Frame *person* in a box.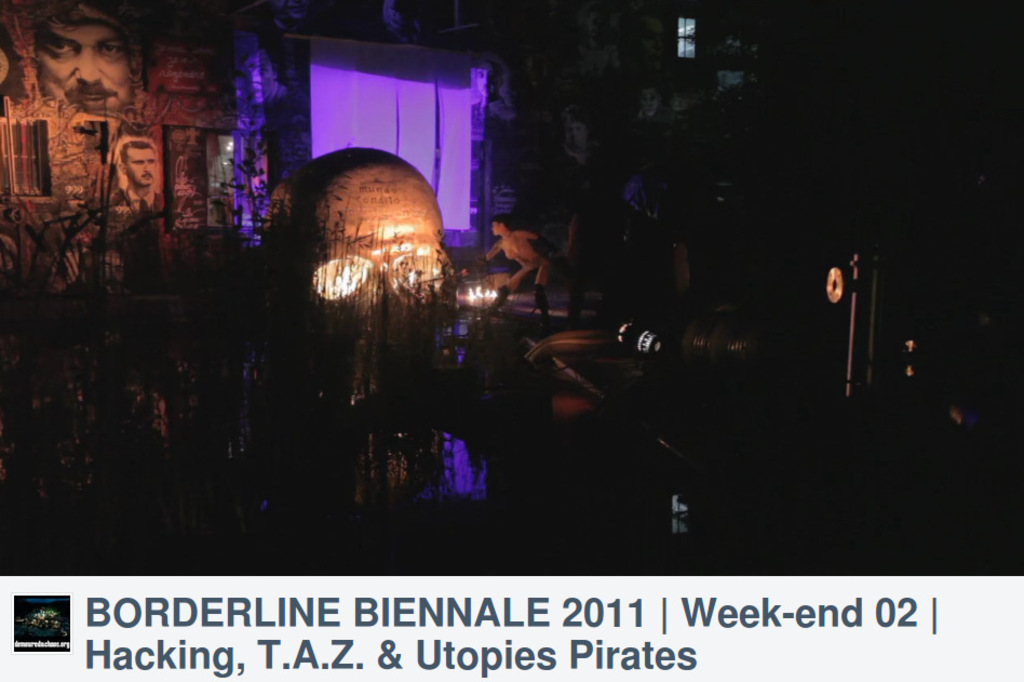
229/32/289/115.
